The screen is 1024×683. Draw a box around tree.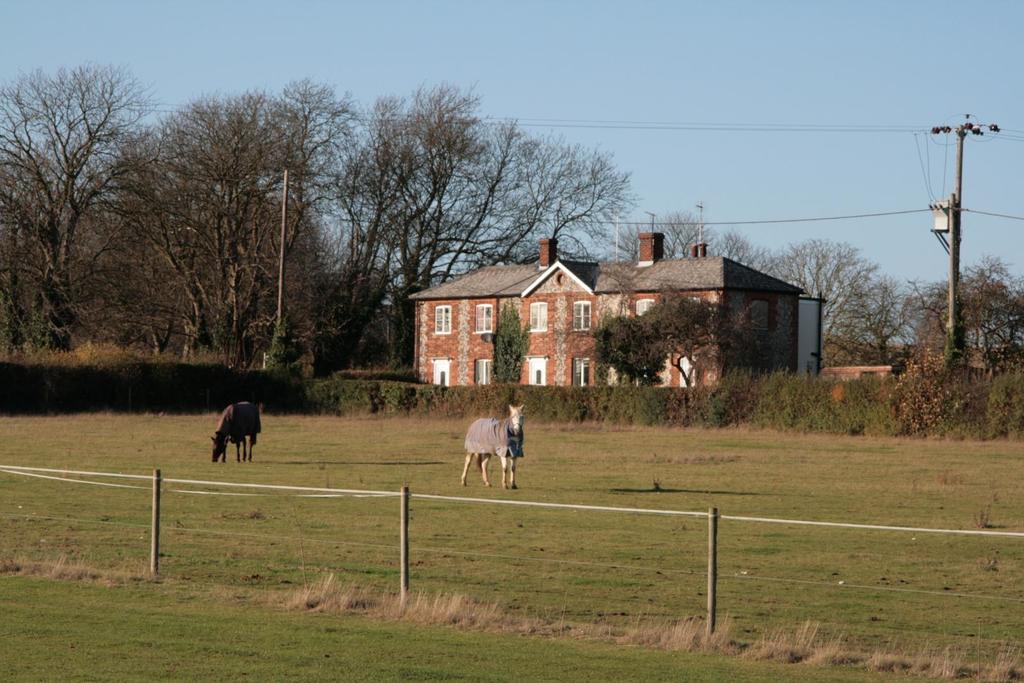
select_region(824, 269, 933, 386).
